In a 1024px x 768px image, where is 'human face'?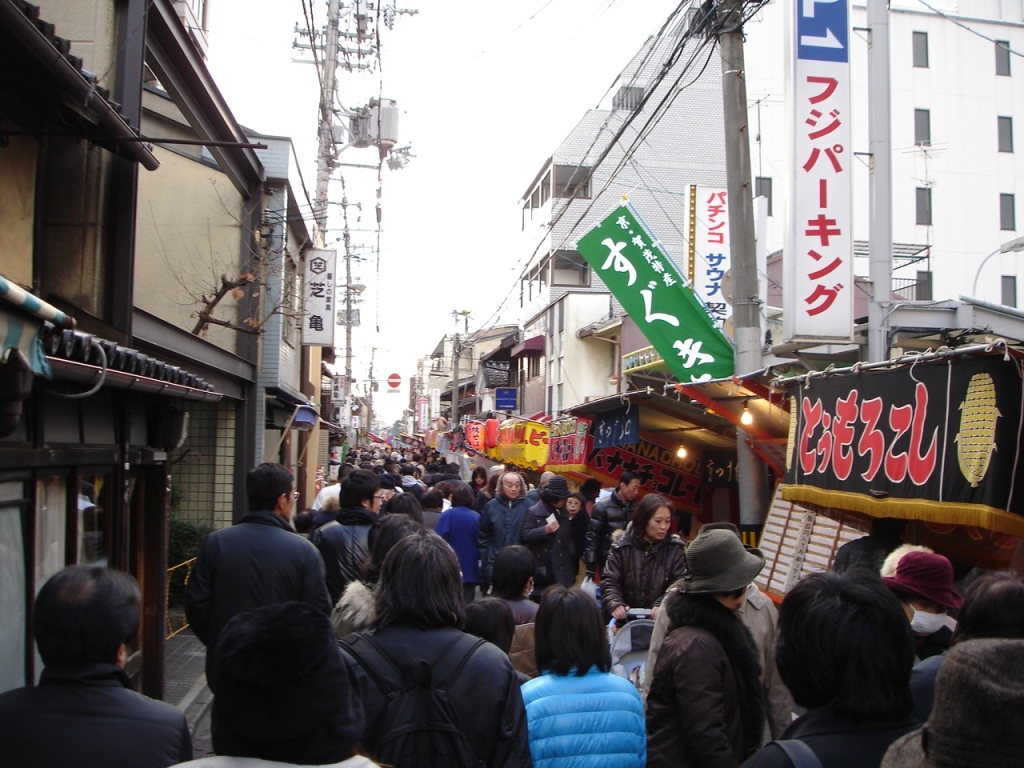
bbox=(370, 487, 381, 516).
